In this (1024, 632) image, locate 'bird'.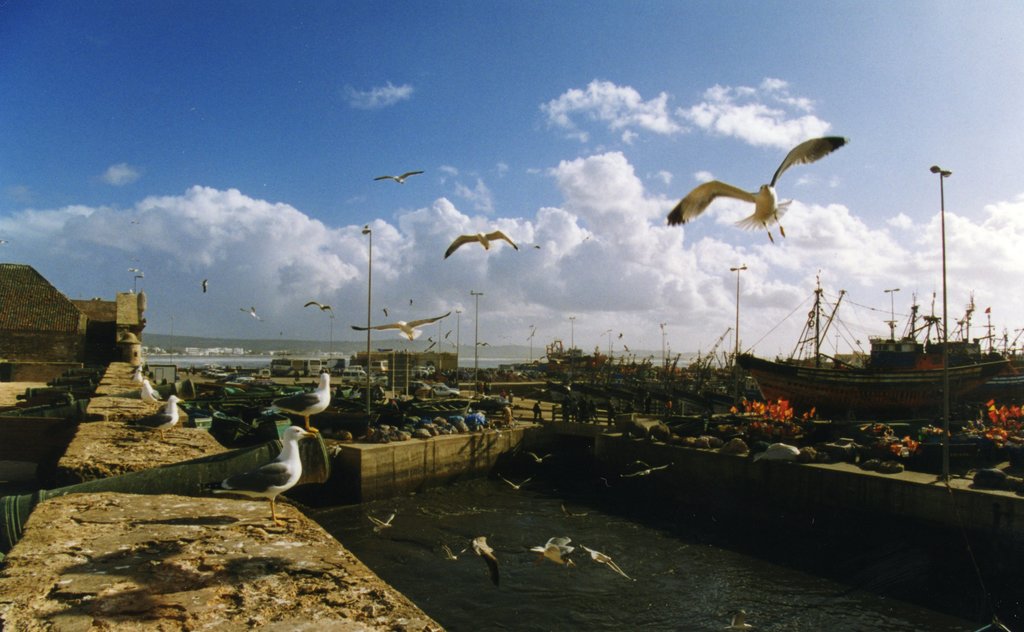
Bounding box: crop(196, 421, 314, 526).
